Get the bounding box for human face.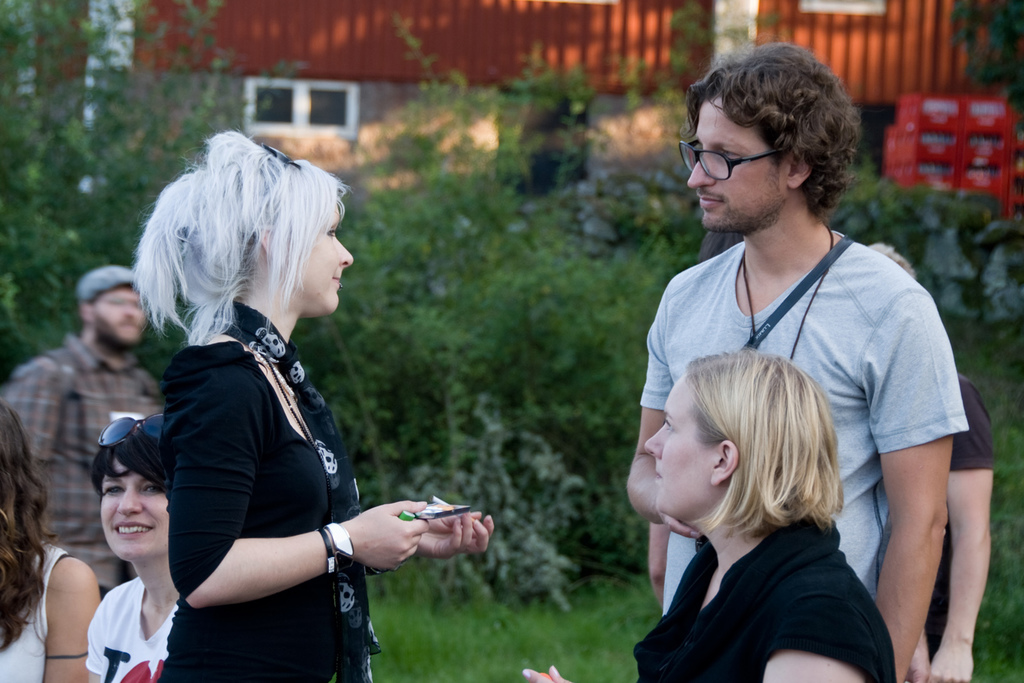
(x1=99, y1=460, x2=171, y2=555).
